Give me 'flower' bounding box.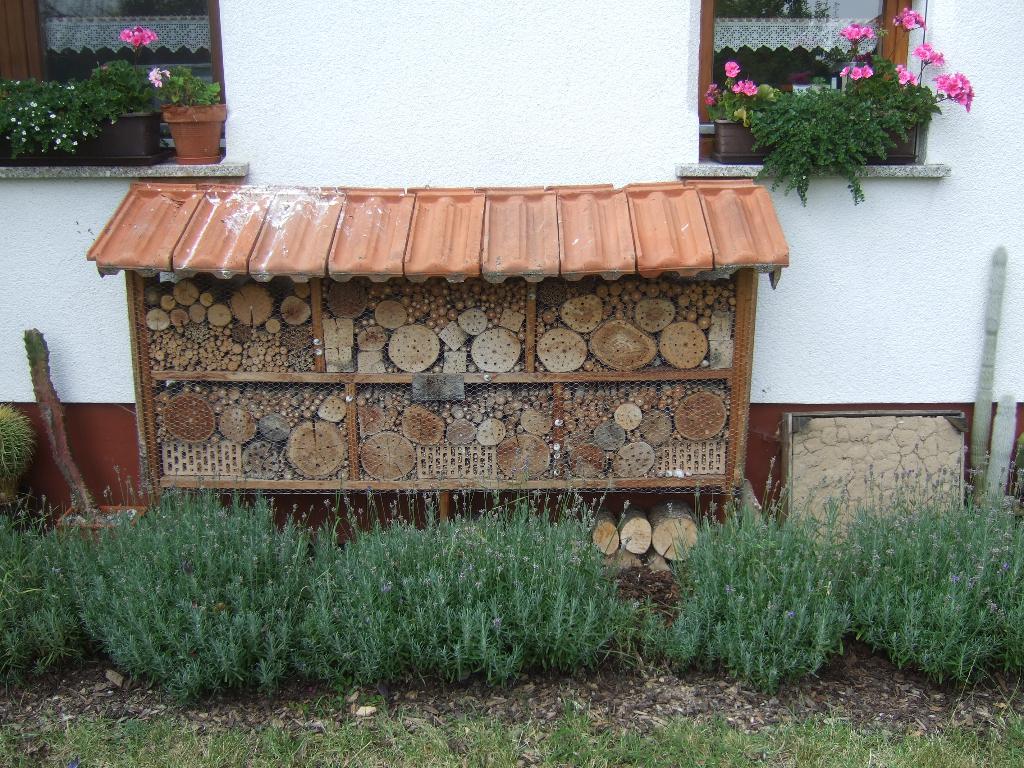
bbox(147, 65, 161, 86).
